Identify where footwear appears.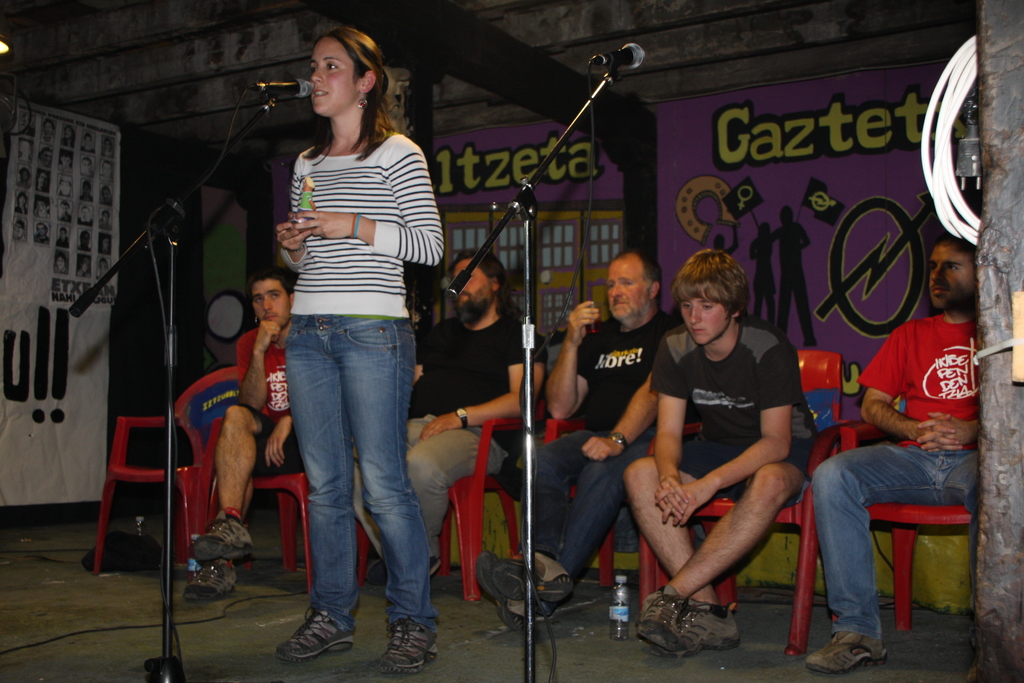
Appears at box=[180, 555, 239, 601].
